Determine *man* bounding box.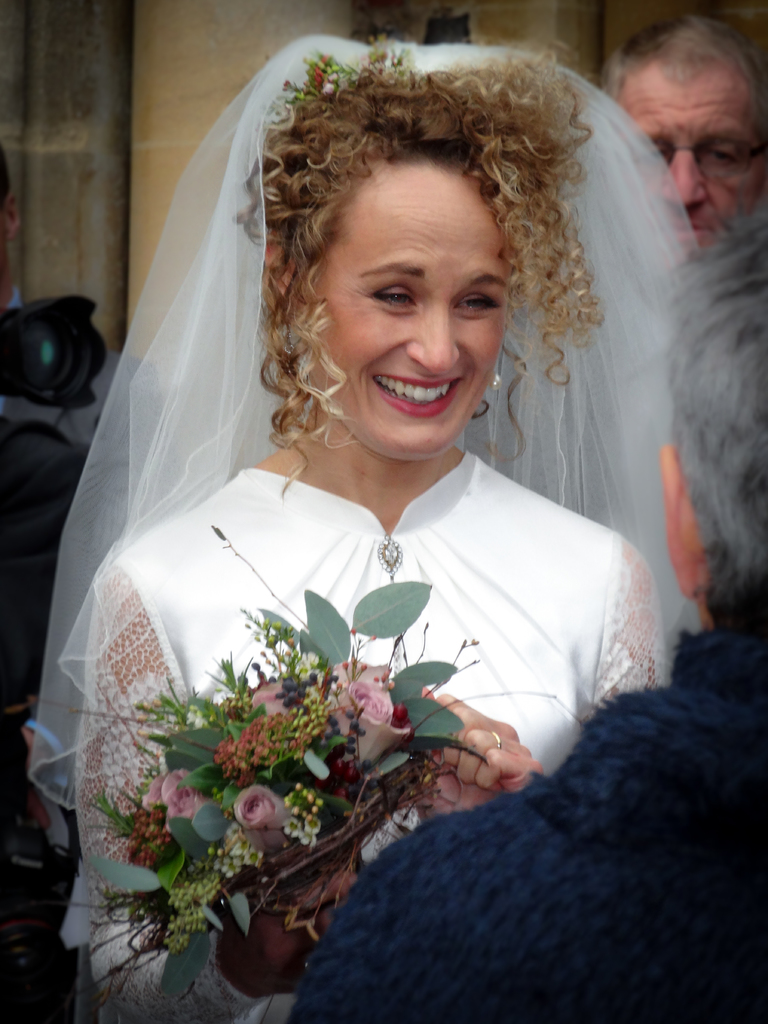
Determined: rect(287, 198, 765, 1023).
